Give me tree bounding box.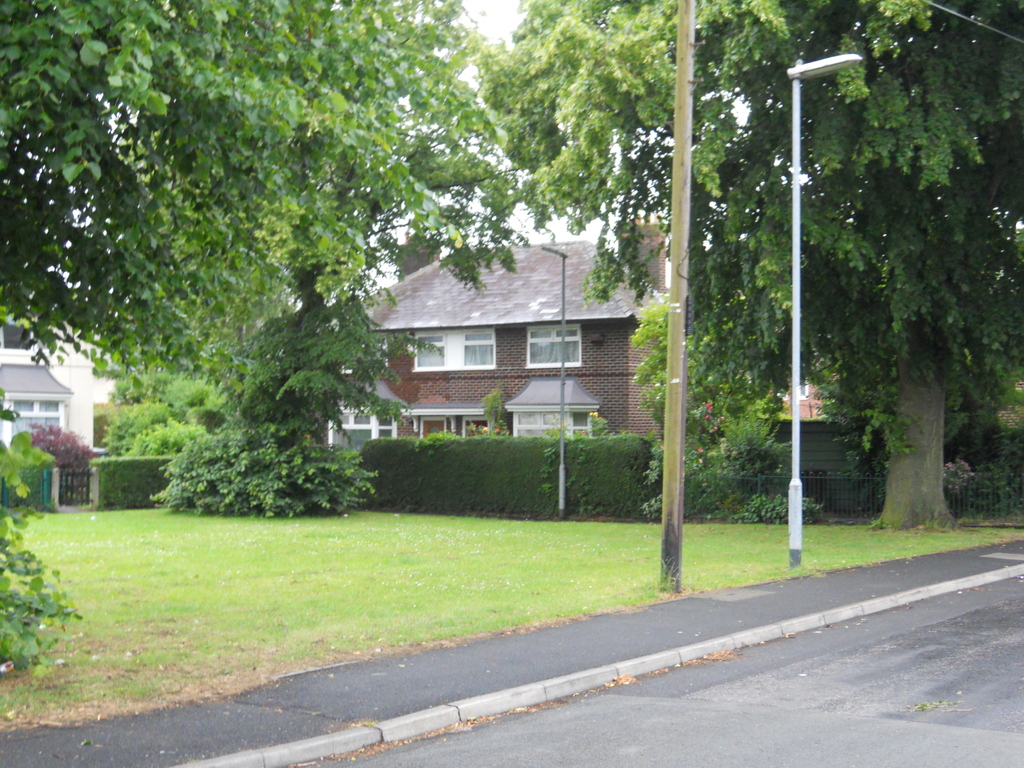
left=1, top=0, right=512, bottom=522.
